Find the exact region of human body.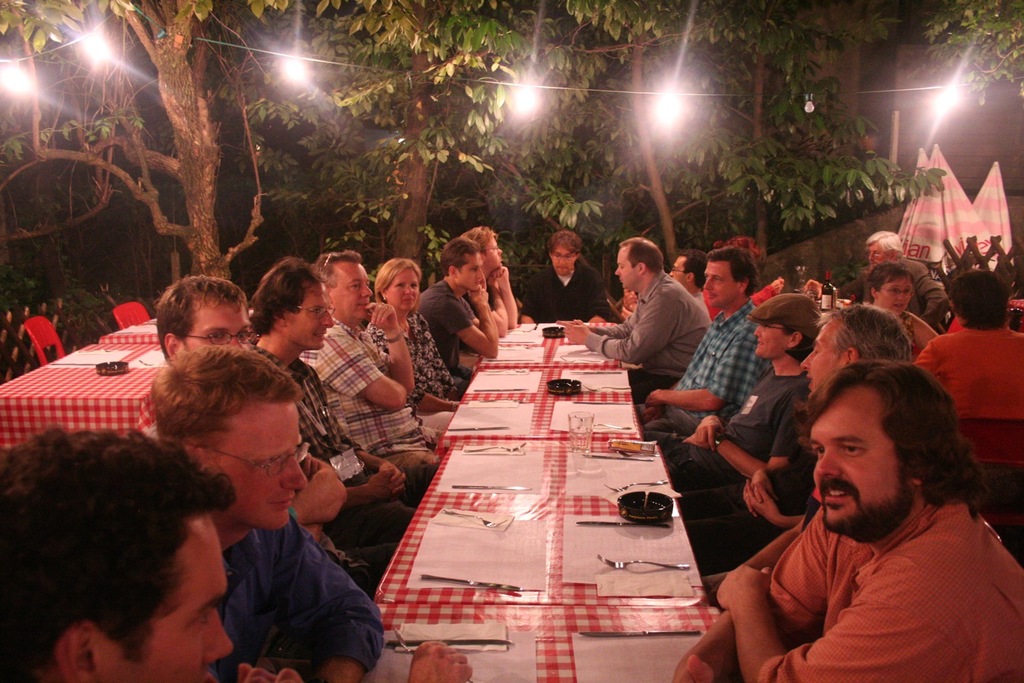
Exact region: {"x1": 301, "y1": 238, "x2": 449, "y2": 479}.
